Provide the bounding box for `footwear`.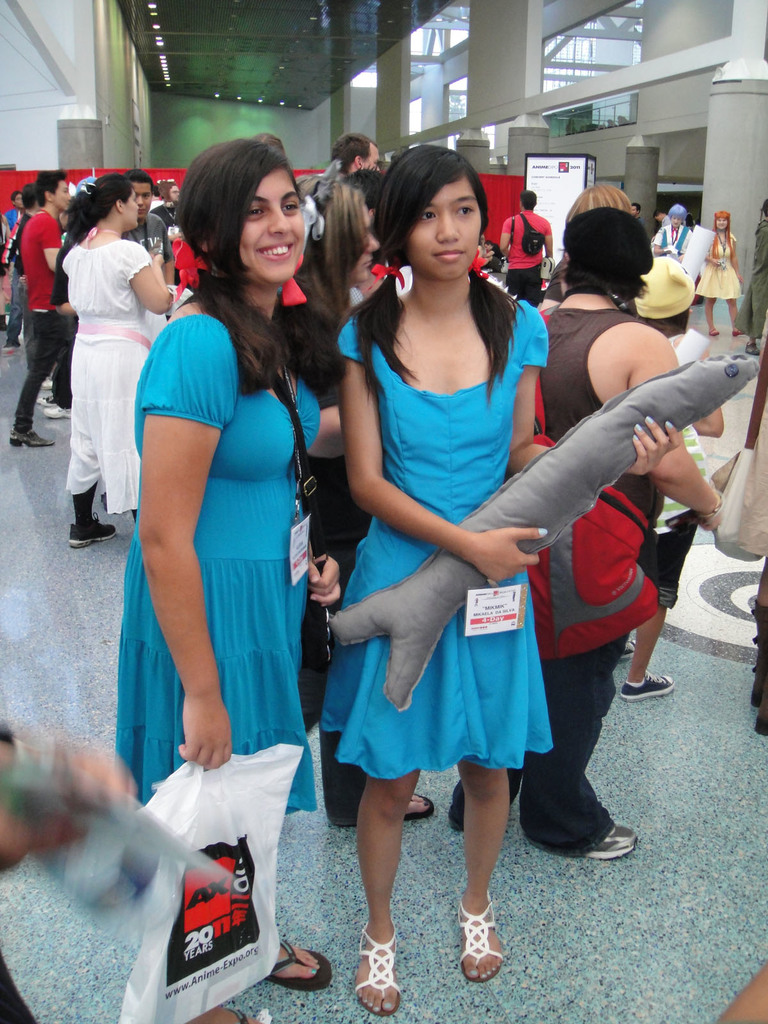
[x1=709, y1=326, x2=719, y2=337].
